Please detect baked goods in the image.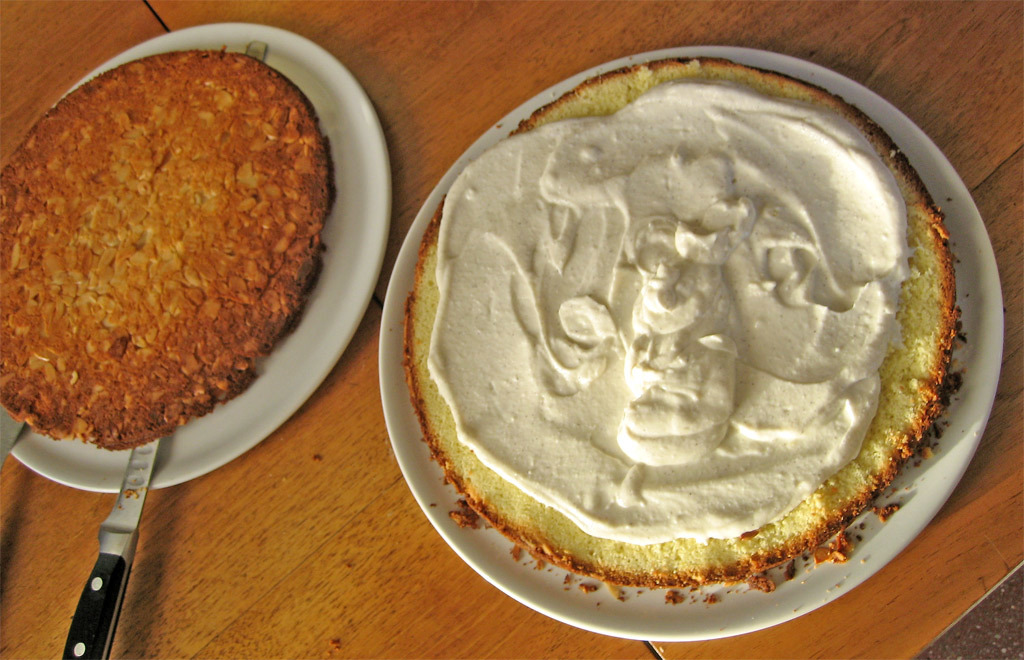
bbox=(0, 49, 338, 452).
